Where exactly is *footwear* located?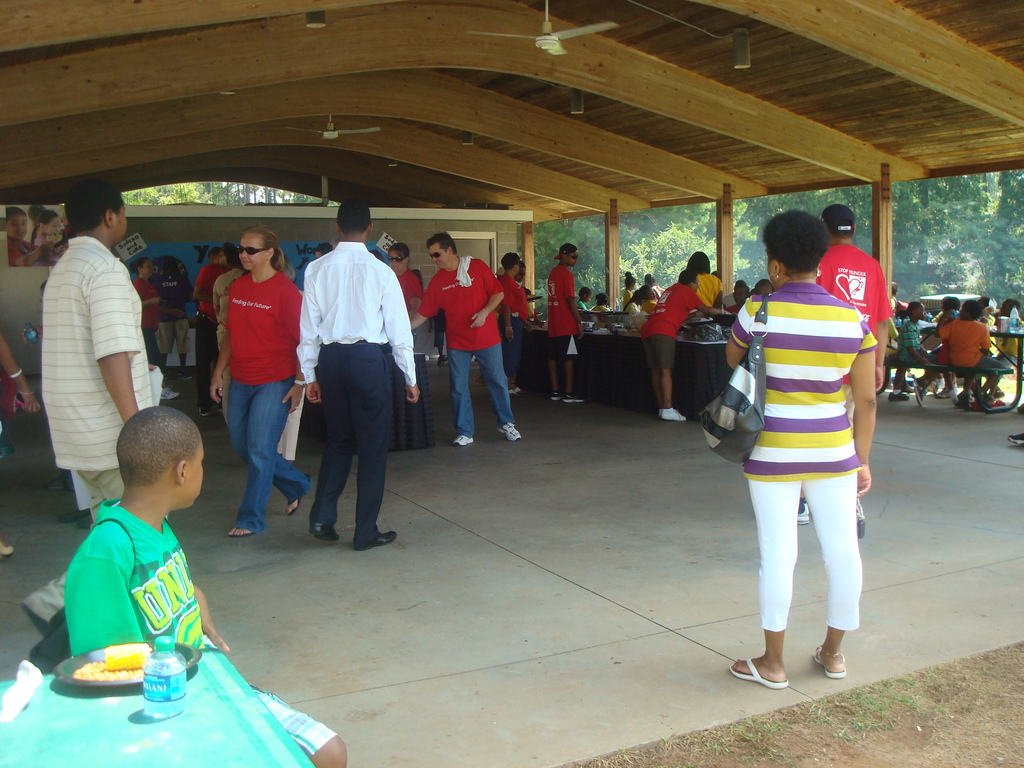
Its bounding box is pyautogui.locateOnScreen(1012, 432, 1023, 447).
